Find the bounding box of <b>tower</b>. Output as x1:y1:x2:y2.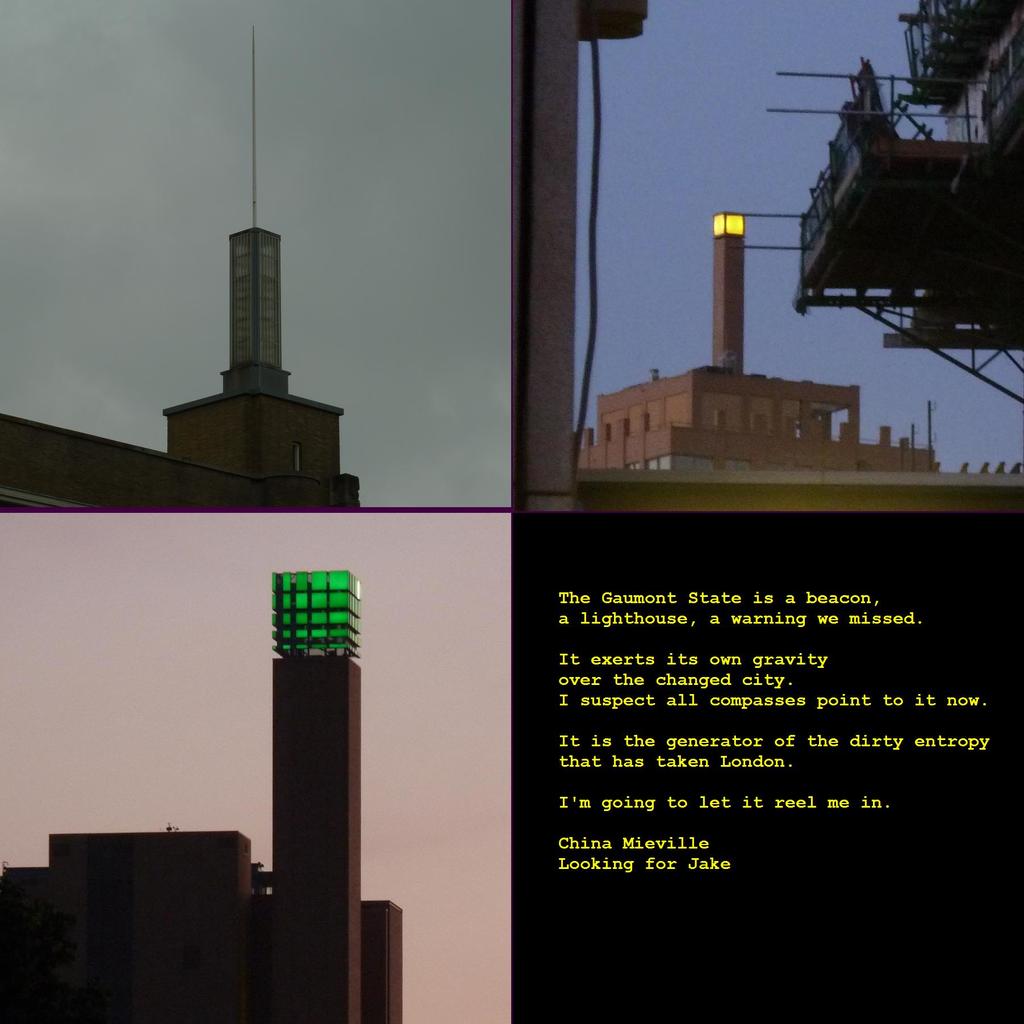
587:188:907:477.
